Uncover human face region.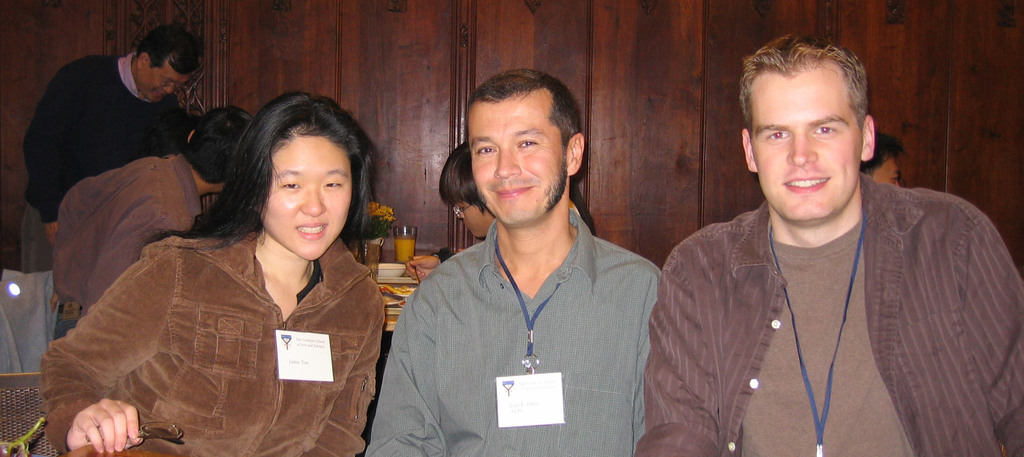
Uncovered: x1=460 y1=90 x2=572 y2=229.
